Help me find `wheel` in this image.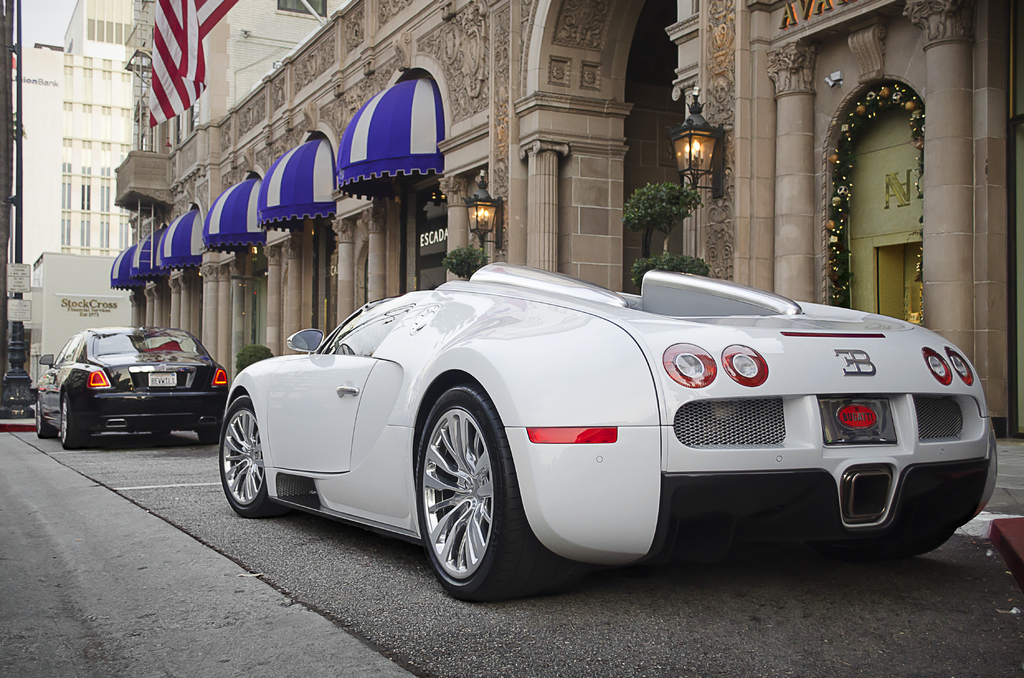
Found it: (left=195, top=421, right=220, bottom=446).
